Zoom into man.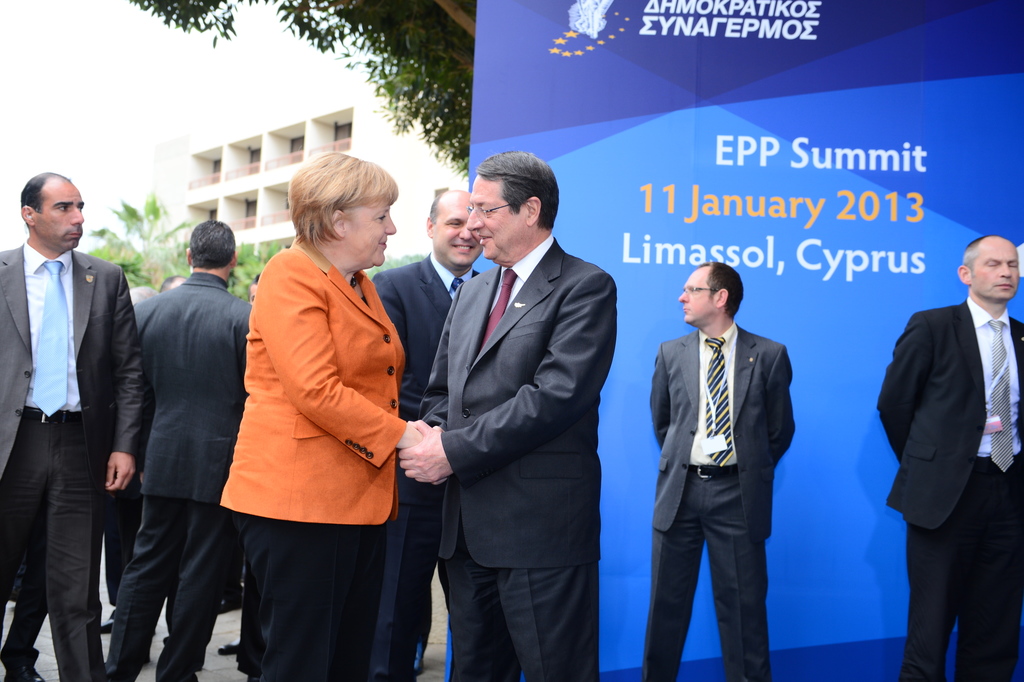
Zoom target: 102, 219, 251, 681.
